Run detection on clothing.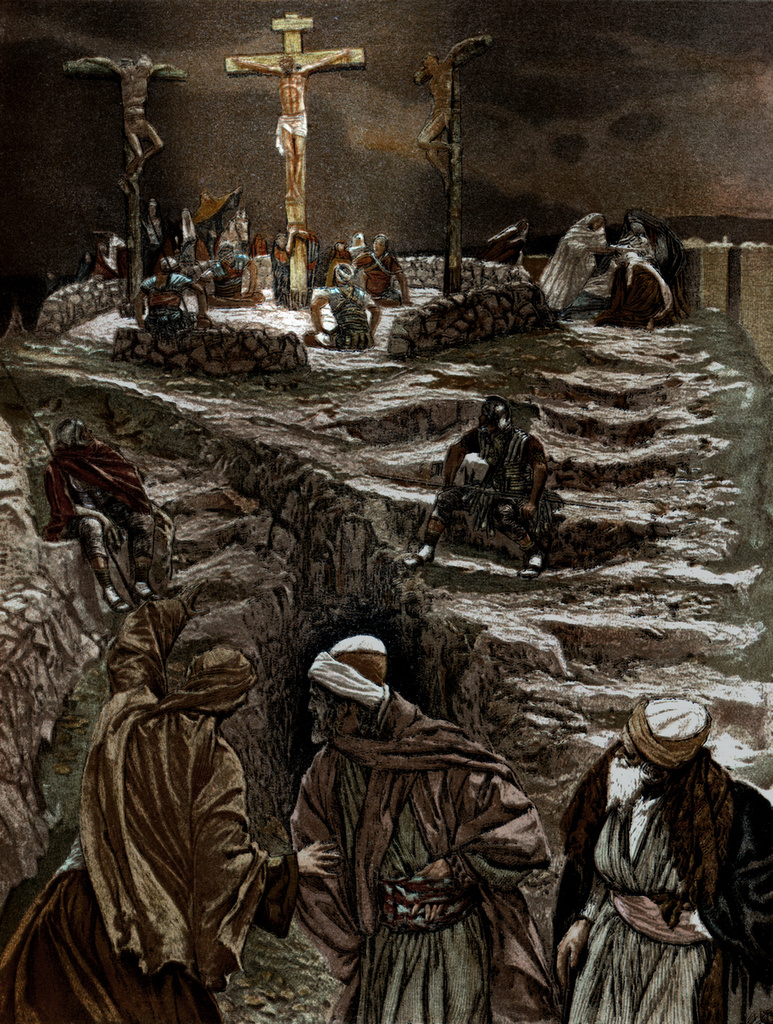
Result: rect(322, 271, 382, 346).
